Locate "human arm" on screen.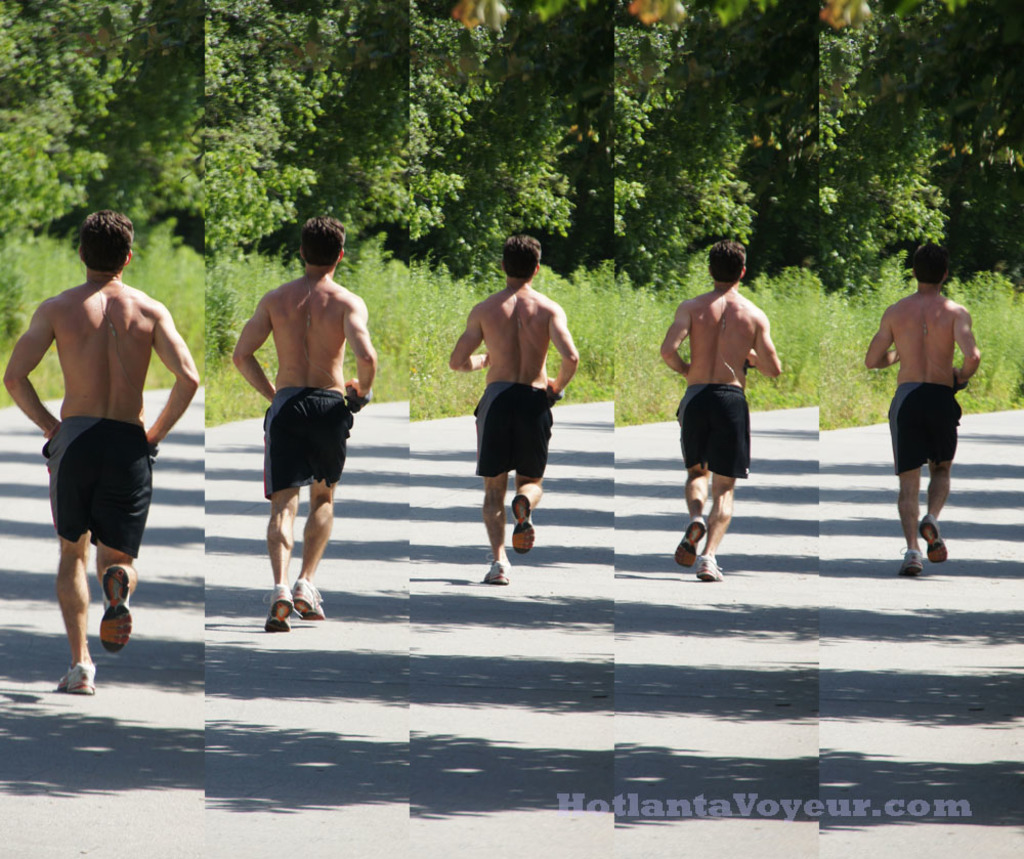
On screen at [143,298,221,460].
